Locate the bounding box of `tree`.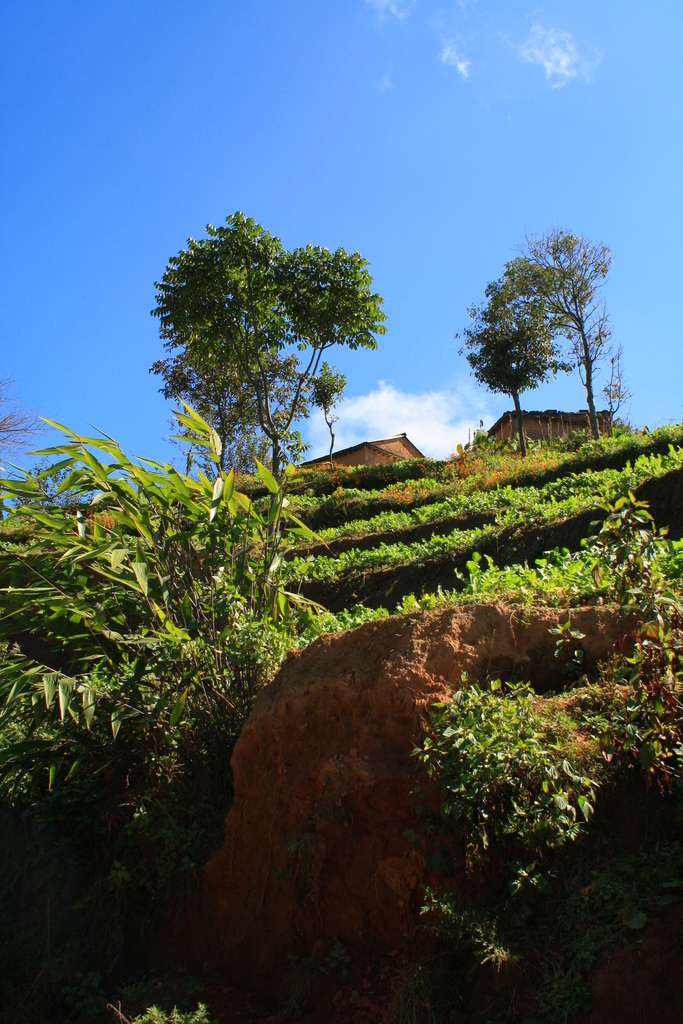
Bounding box: Rect(458, 277, 528, 475).
